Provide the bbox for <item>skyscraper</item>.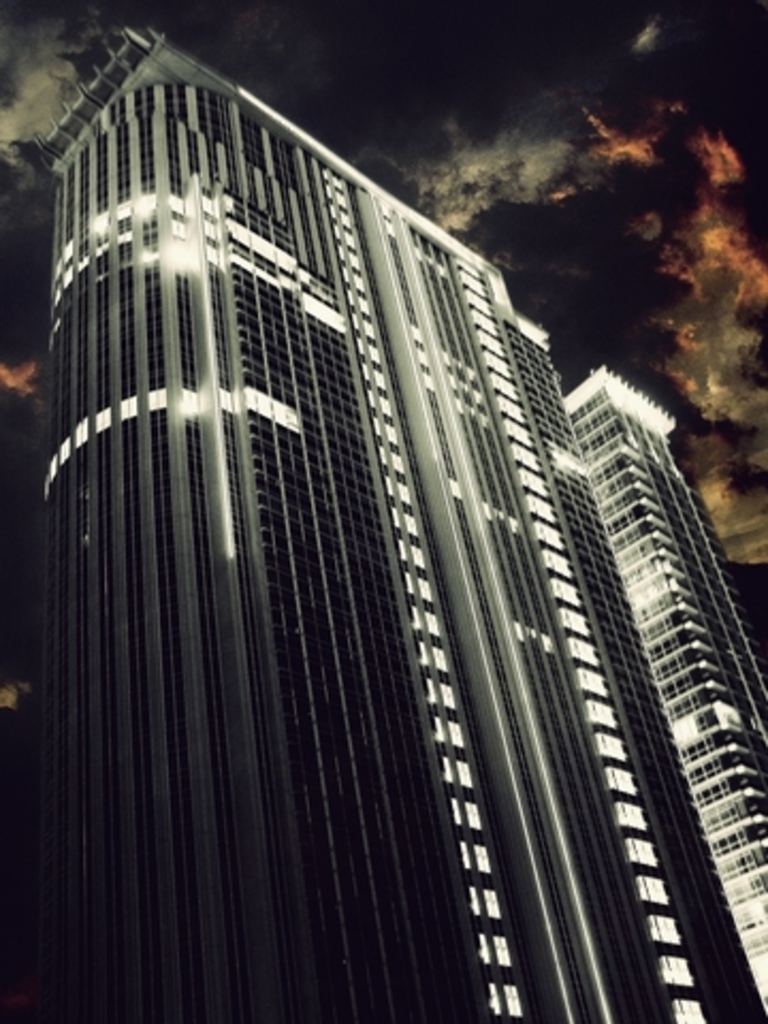
pyautogui.locateOnScreen(563, 365, 766, 1013).
